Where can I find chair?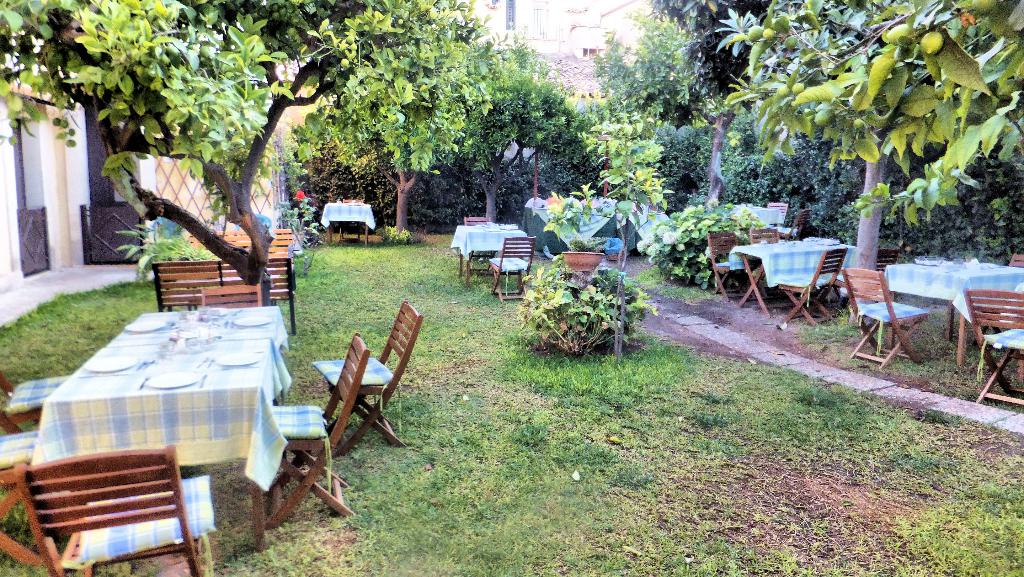
You can find it at <bbox>239, 333, 360, 519</bbox>.
